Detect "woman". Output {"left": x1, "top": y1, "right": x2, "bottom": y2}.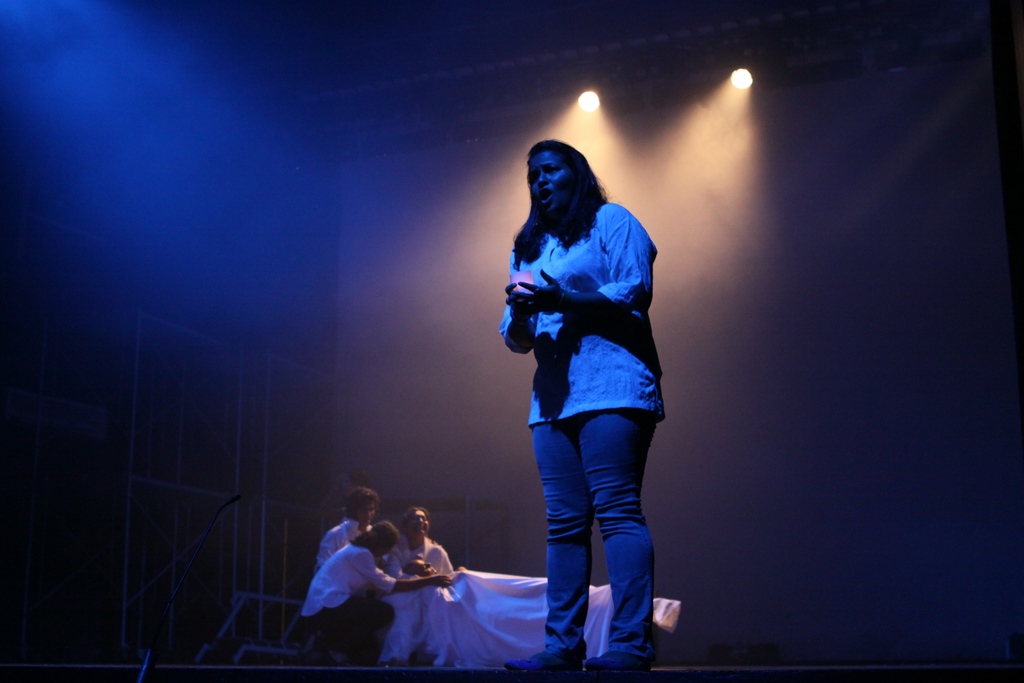
{"left": 300, "top": 522, "right": 449, "bottom": 664}.
